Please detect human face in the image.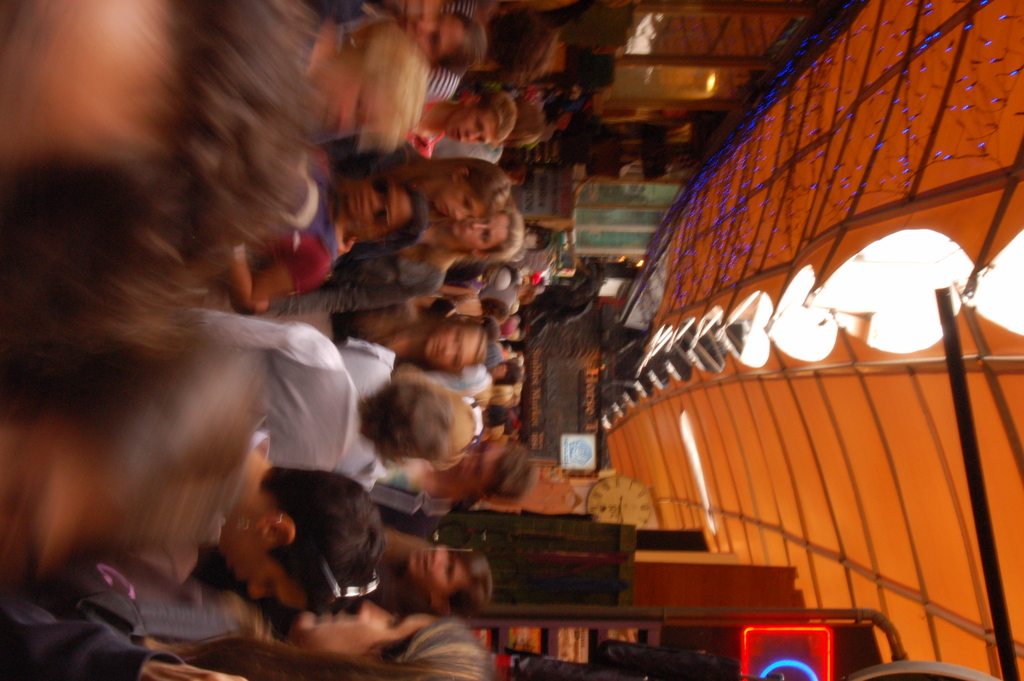
{"x1": 408, "y1": 548, "x2": 468, "y2": 594}.
